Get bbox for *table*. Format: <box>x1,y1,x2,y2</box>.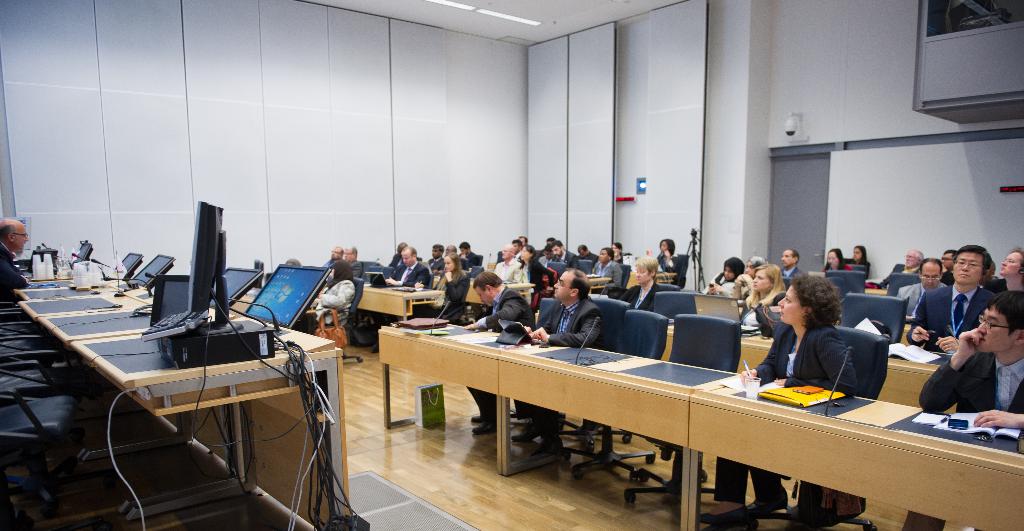
<box>651,323,950,419</box>.
